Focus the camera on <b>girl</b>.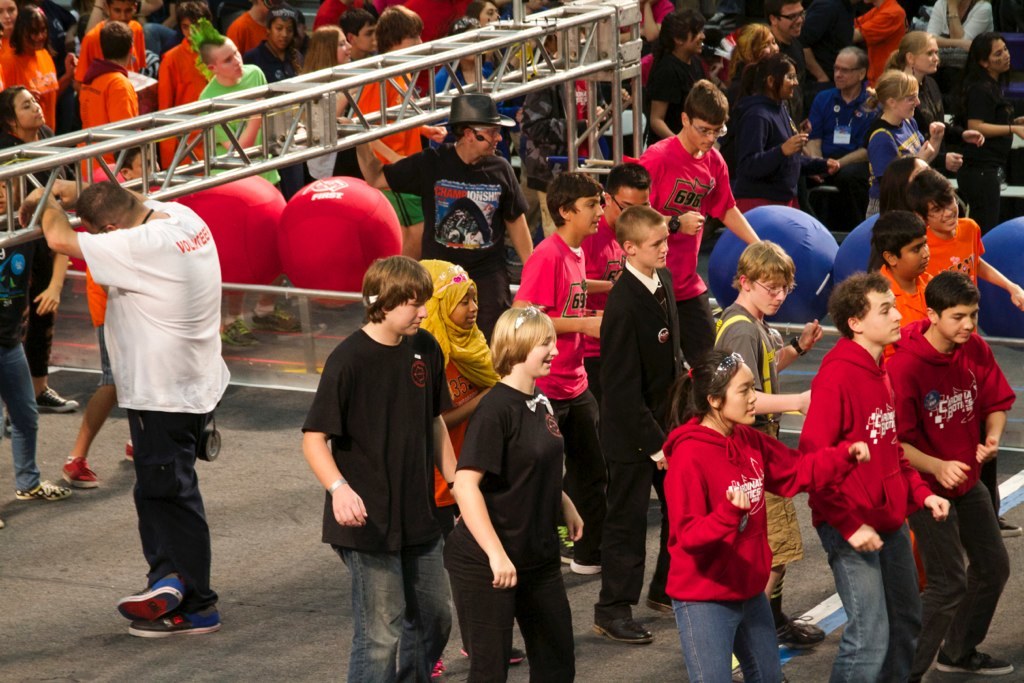
Focus region: region(0, 5, 76, 138).
